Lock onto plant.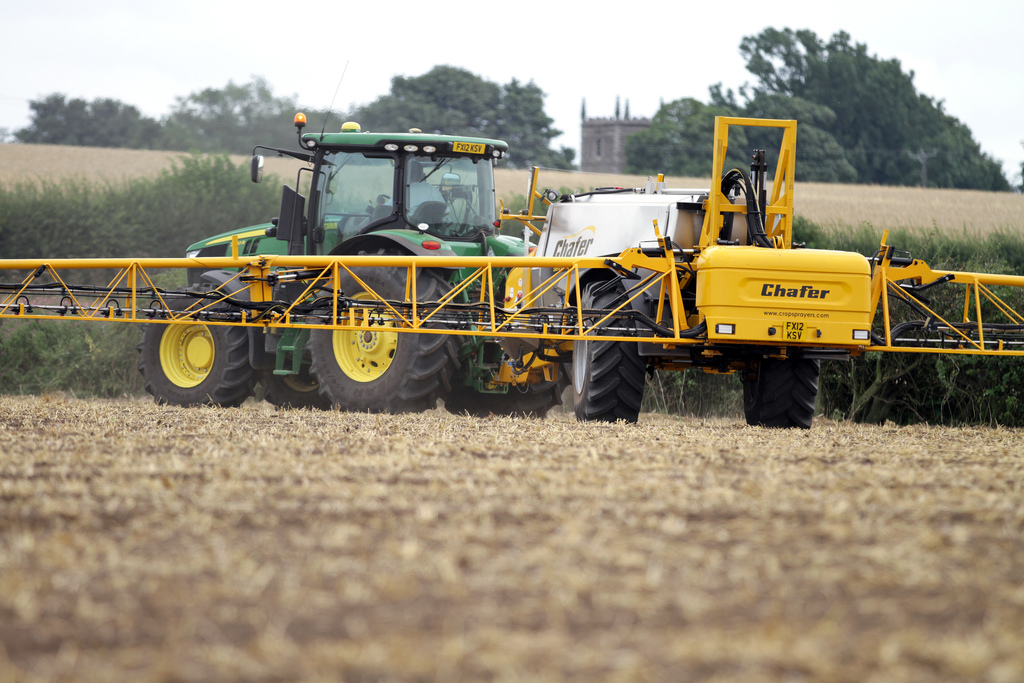
Locked: {"left": 548, "top": 359, "right": 579, "bottom": 419}.
